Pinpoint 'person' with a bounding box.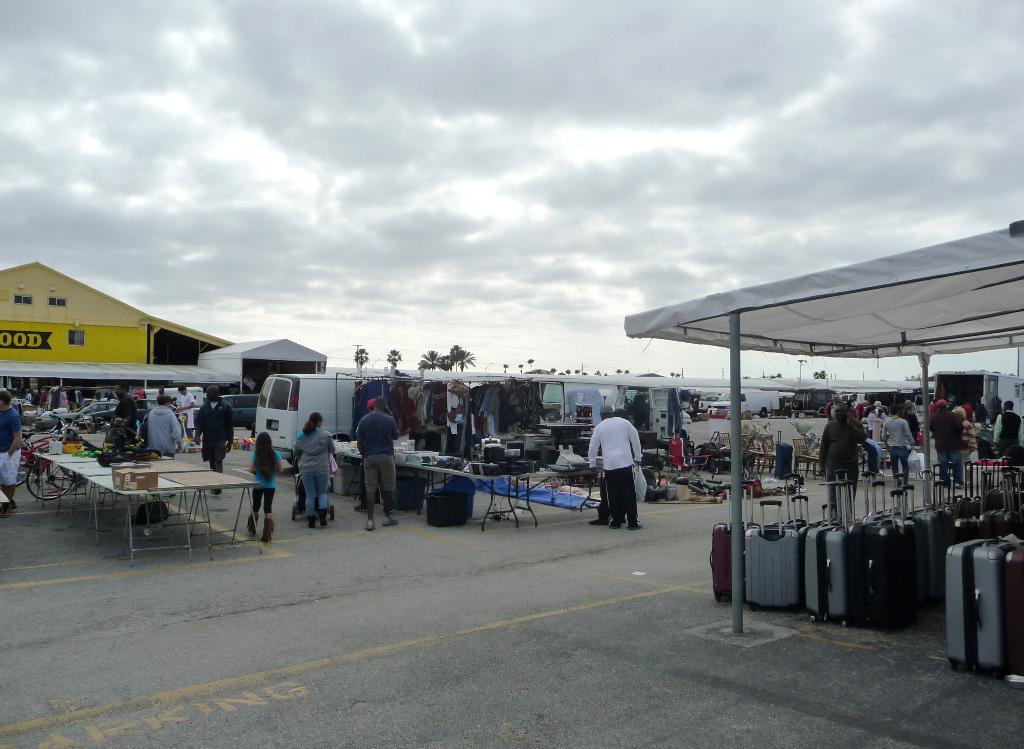
148, 398, 178, 453.
